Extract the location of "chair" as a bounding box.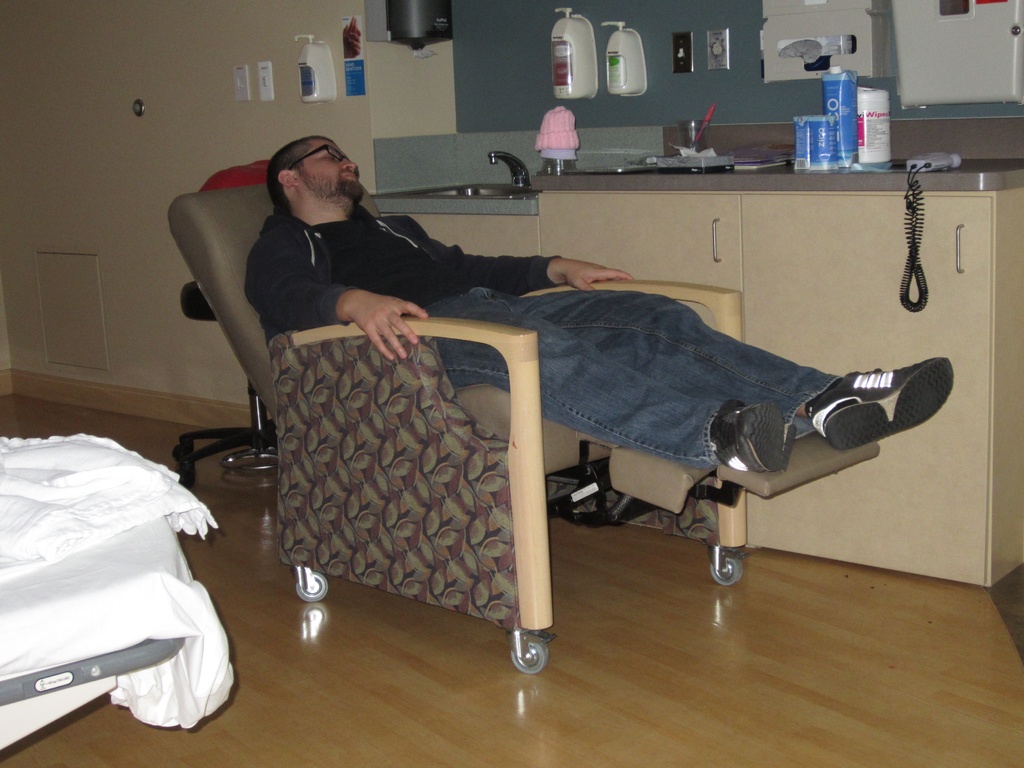
166 158 289 483.
